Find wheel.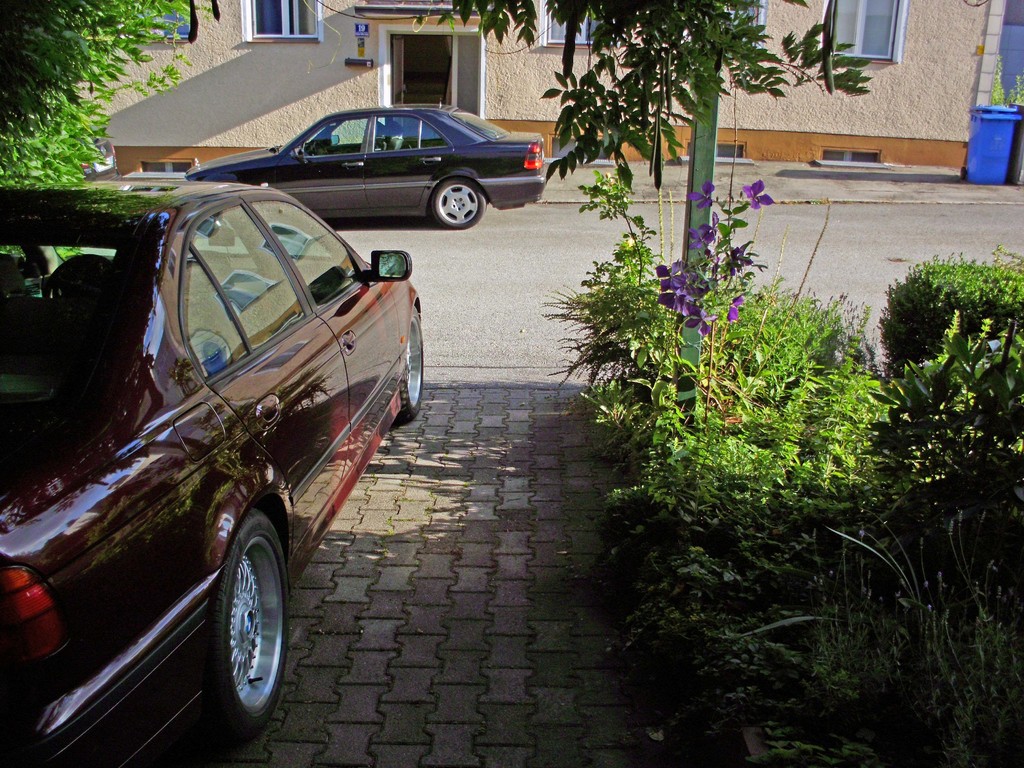
{"x1": 429, "y1": 179, "x2": 481, "y2": 233}.
